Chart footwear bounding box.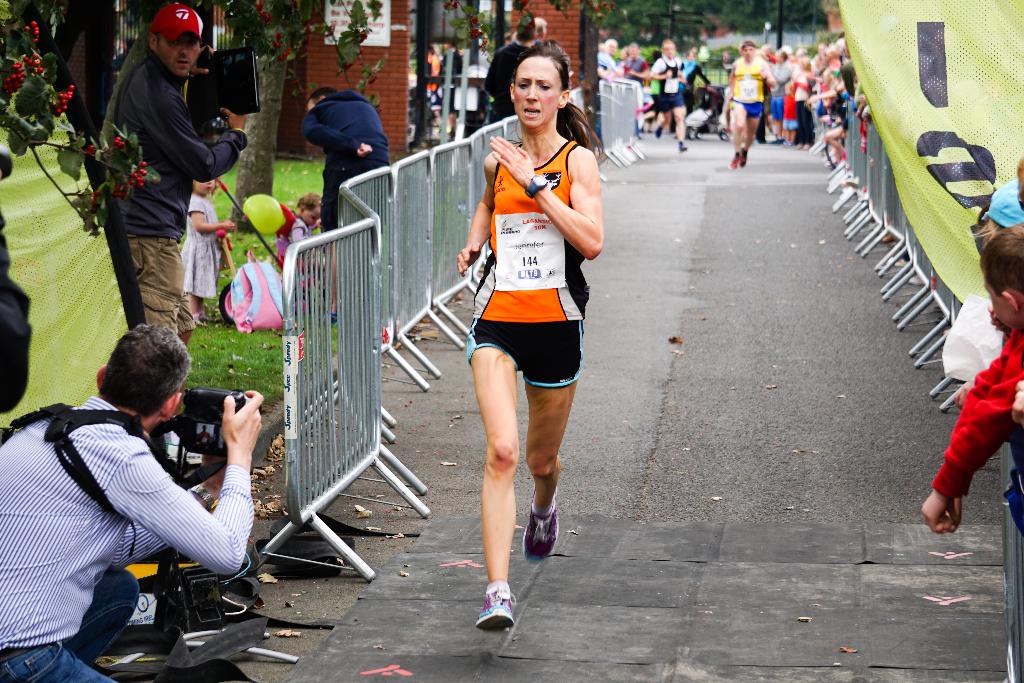
Charted: {"x1": 478, "y1": 589, "x2": 516, "y2": 628}.
